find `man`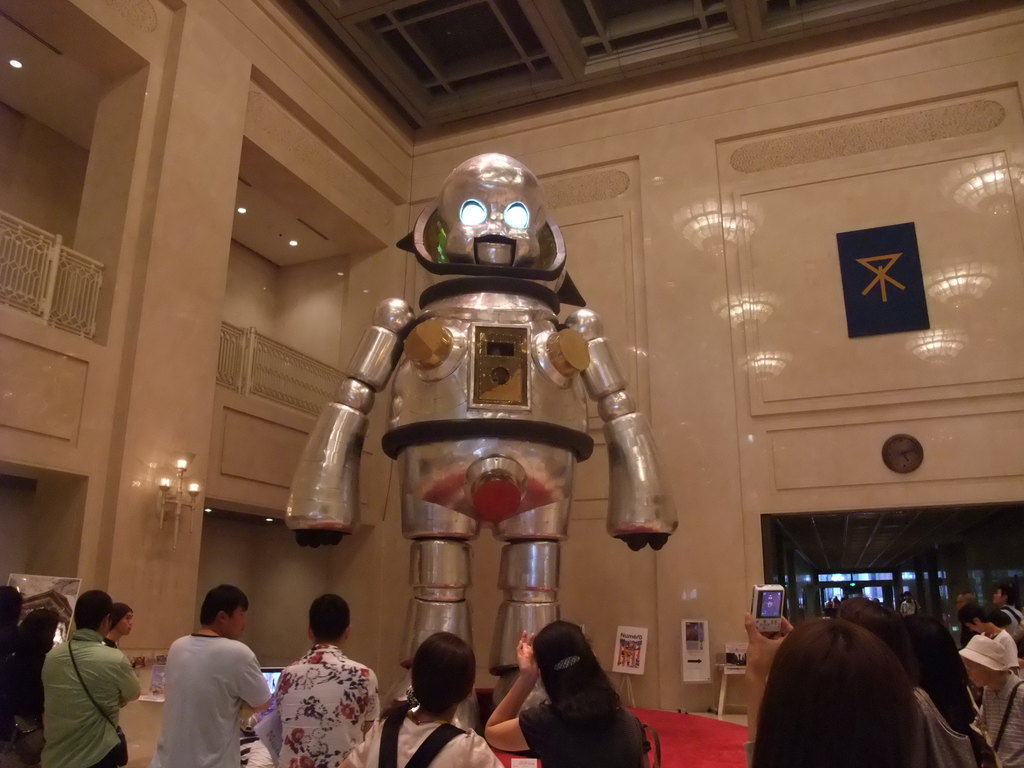
40,588,143,767
